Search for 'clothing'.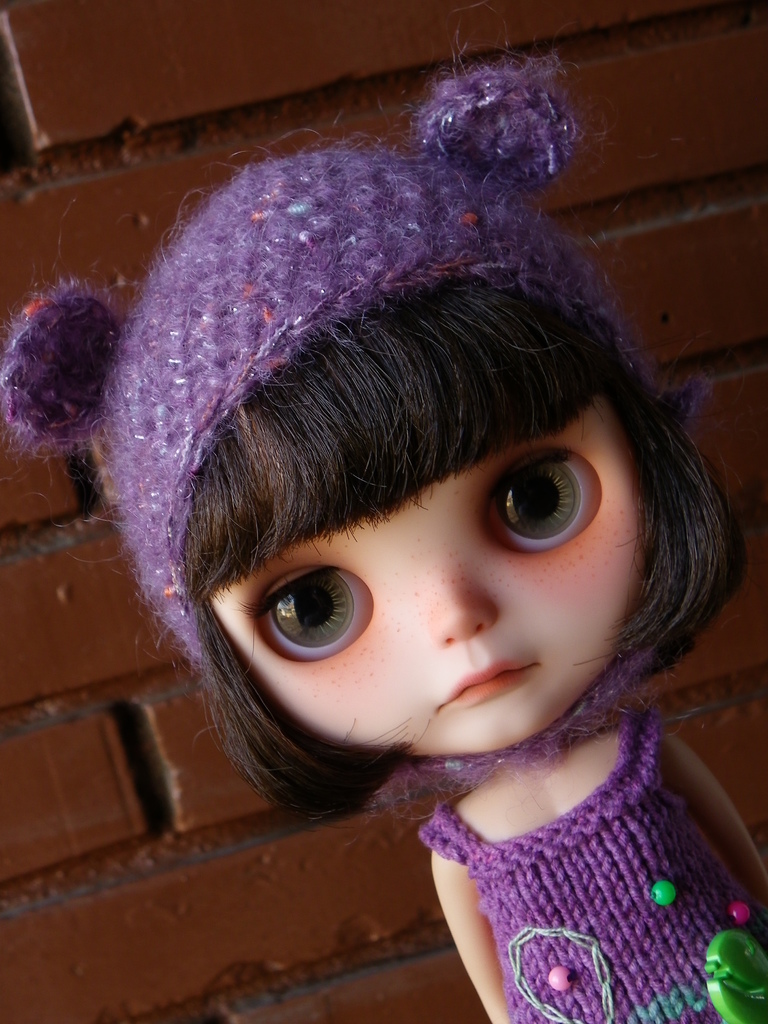
Found at rect(370, 701, 767, 1019).
